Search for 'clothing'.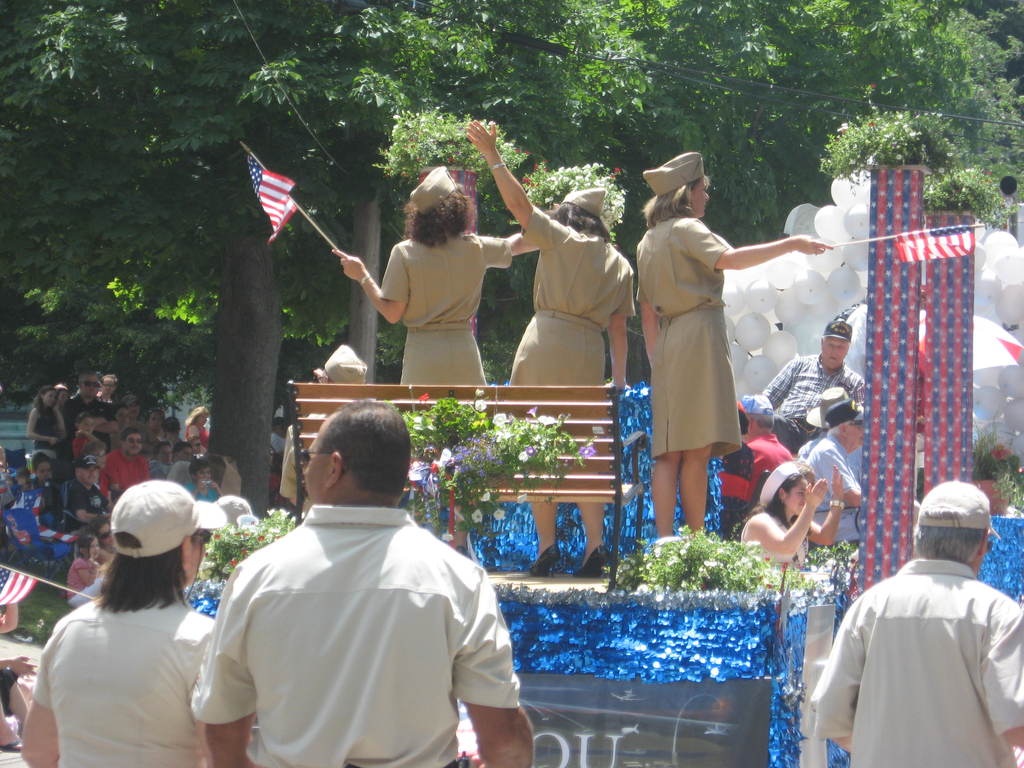
Found at select_region(737, 511, 808, 570).
